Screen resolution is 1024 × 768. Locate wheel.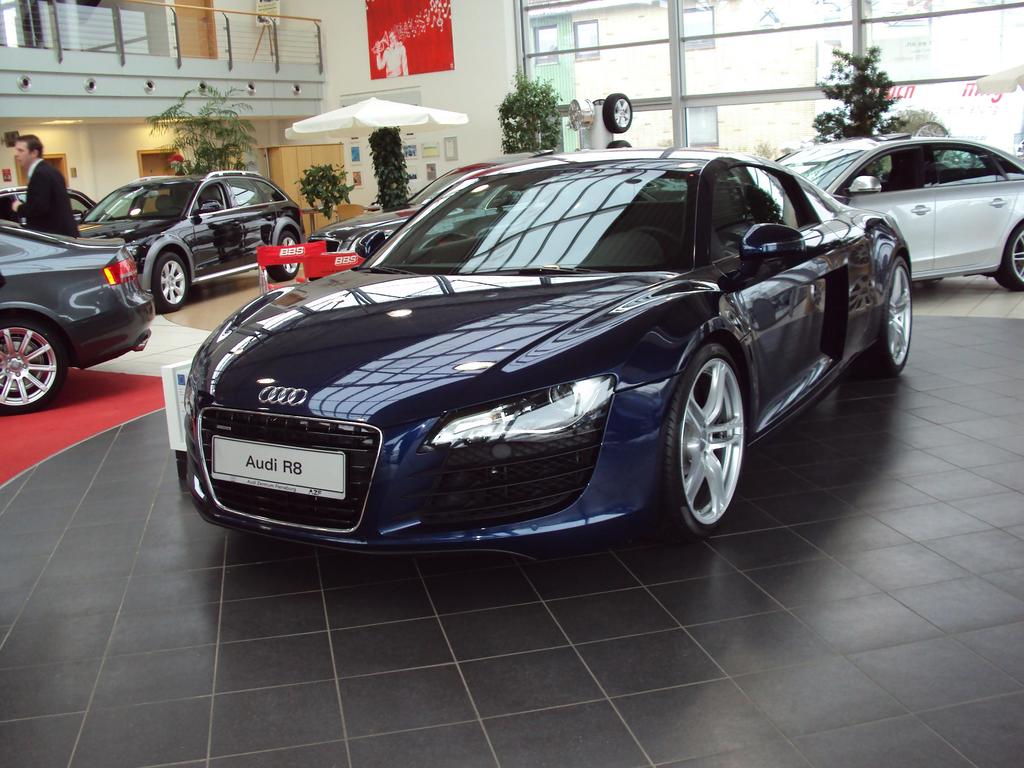
[665, 353, 749, 524].
